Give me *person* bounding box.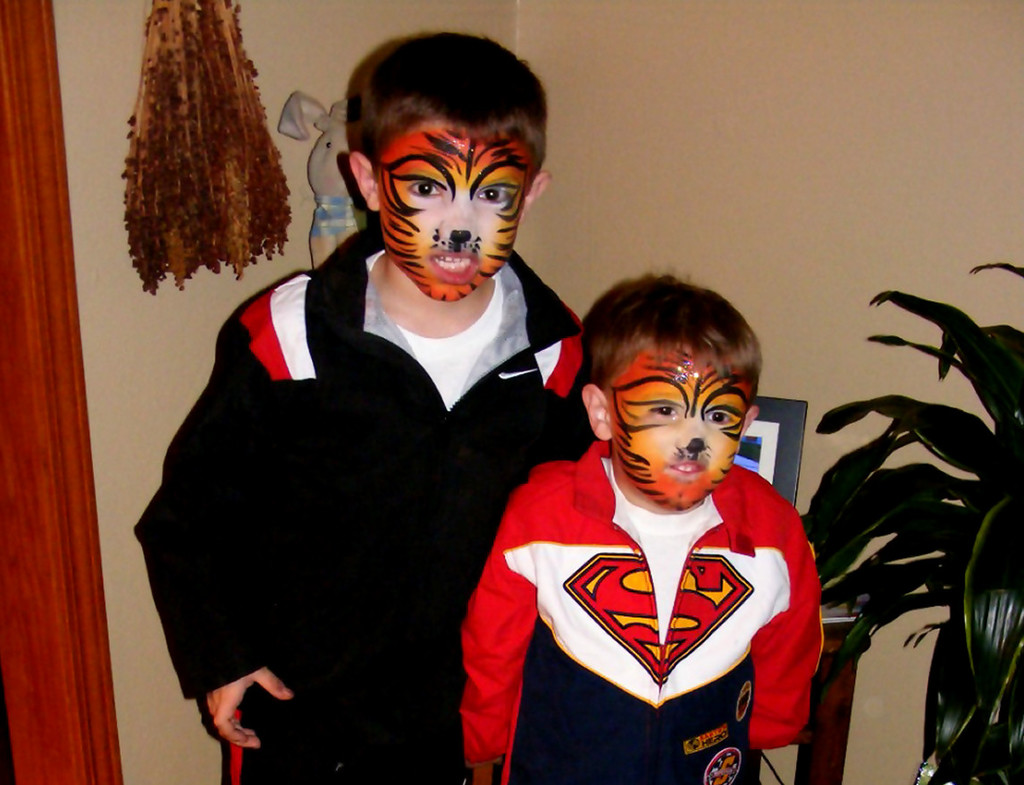
[165,66,591,764].
